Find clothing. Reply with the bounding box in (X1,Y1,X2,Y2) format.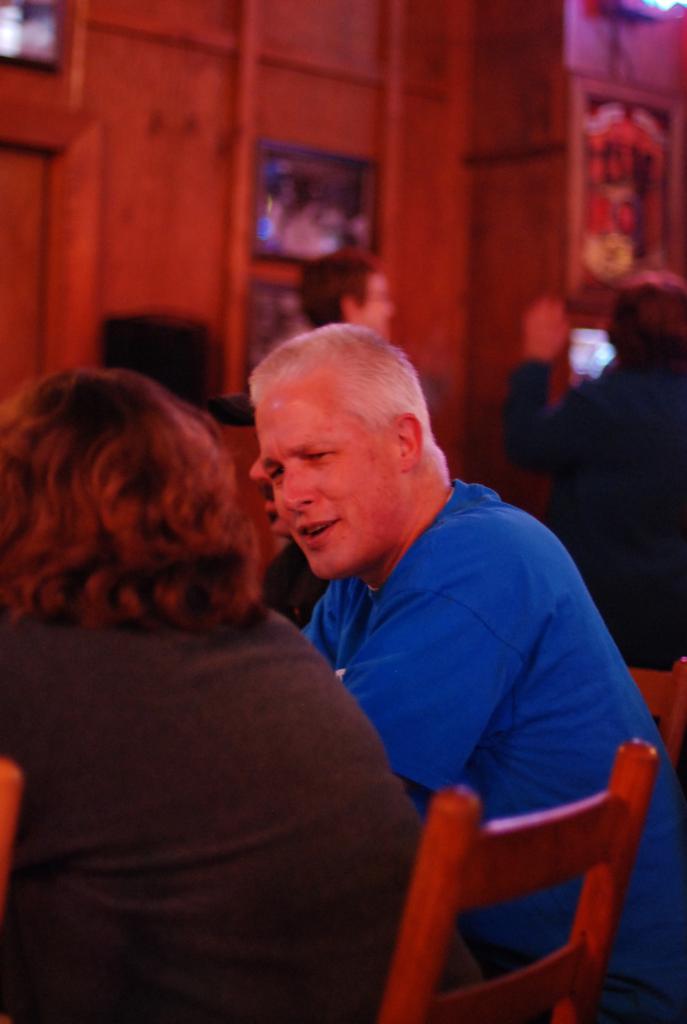
(301,480,686,1022).
